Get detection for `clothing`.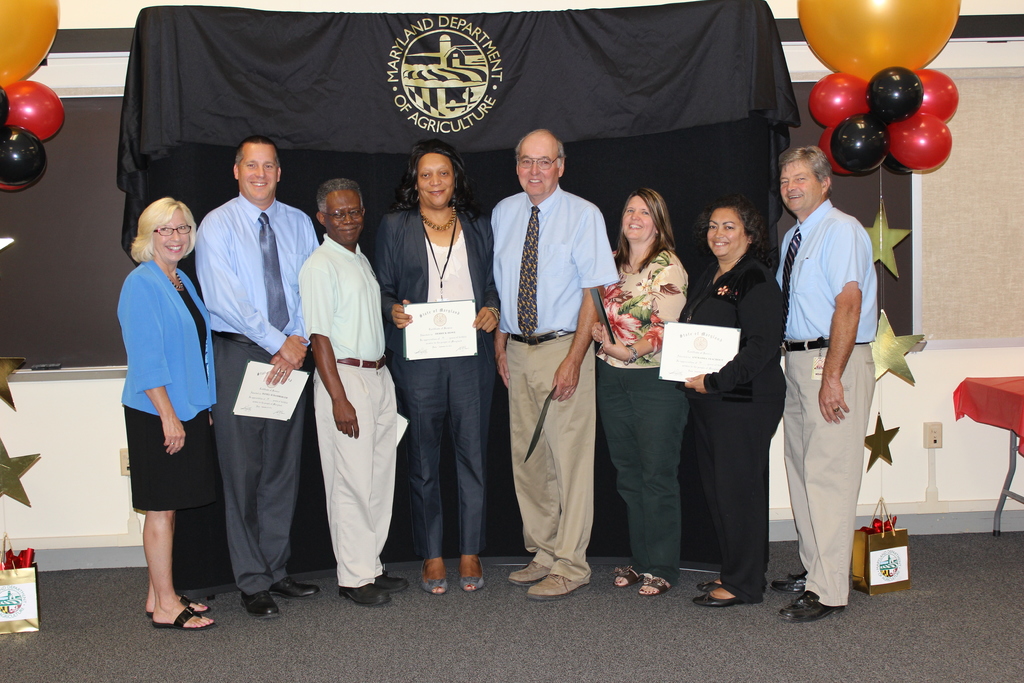
Detection: left=195, top=190, right=317, bottom=588.
